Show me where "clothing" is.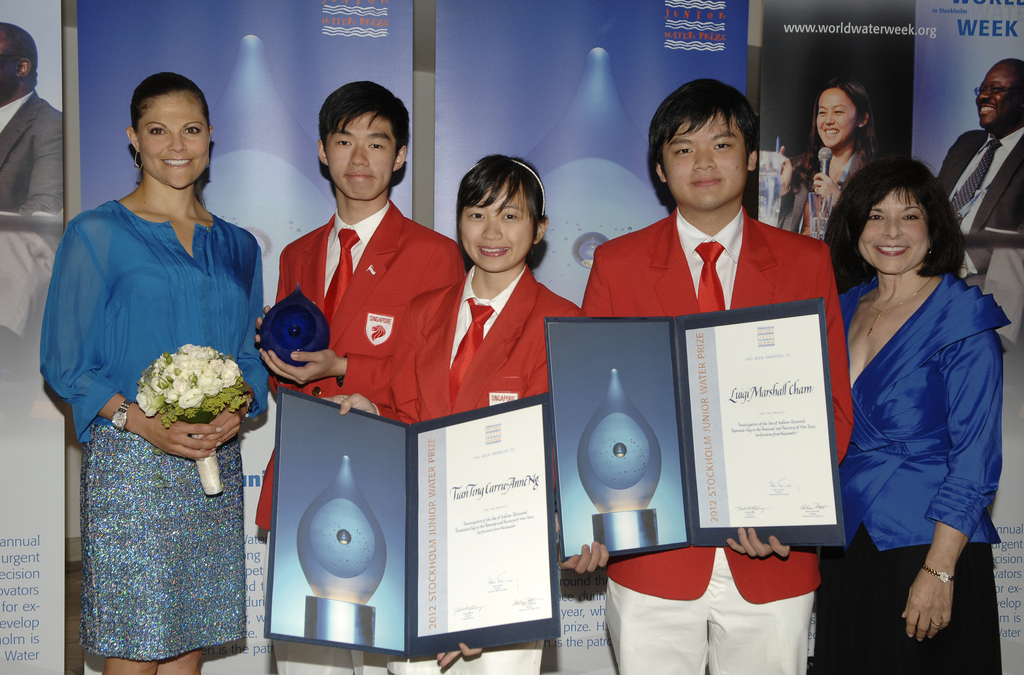
"clothing" is at 257:206:459:674.
